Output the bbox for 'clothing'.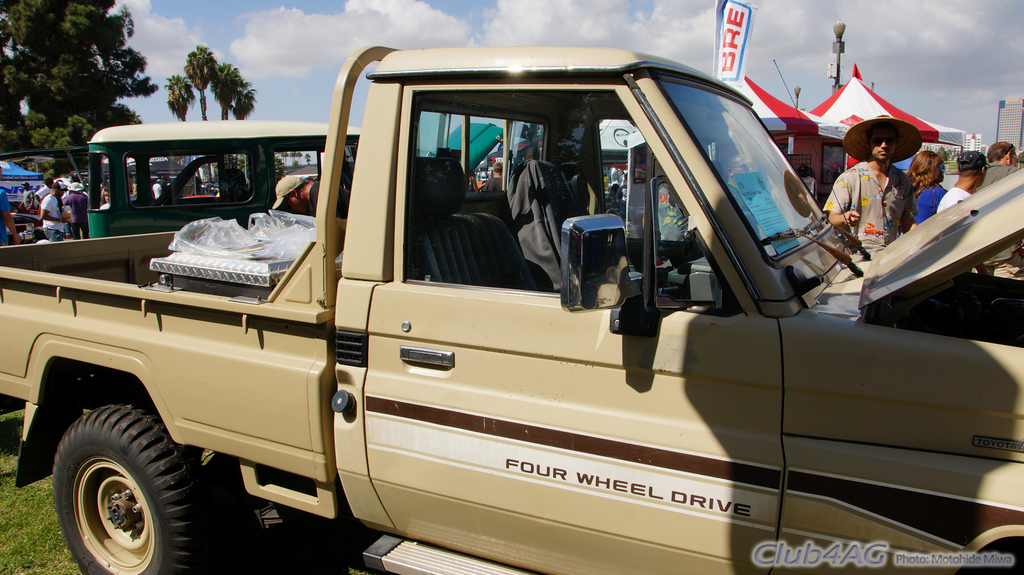
<bbox>486, 175, 504, 192</bbox>.
